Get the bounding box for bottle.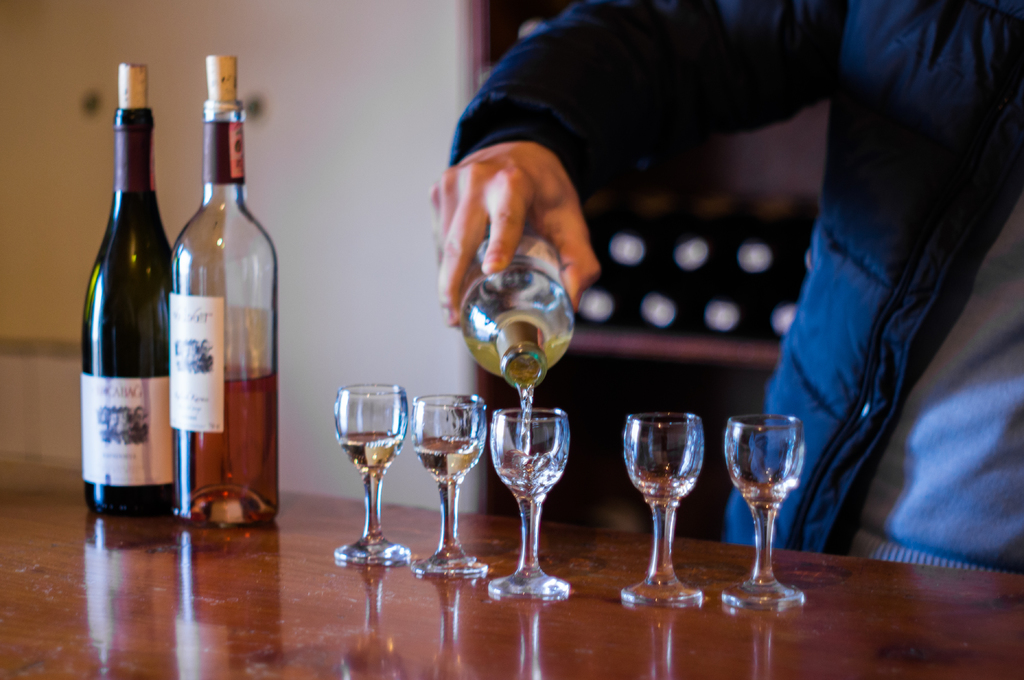
[x1=772, y1=287, x2=803, y2=341].
